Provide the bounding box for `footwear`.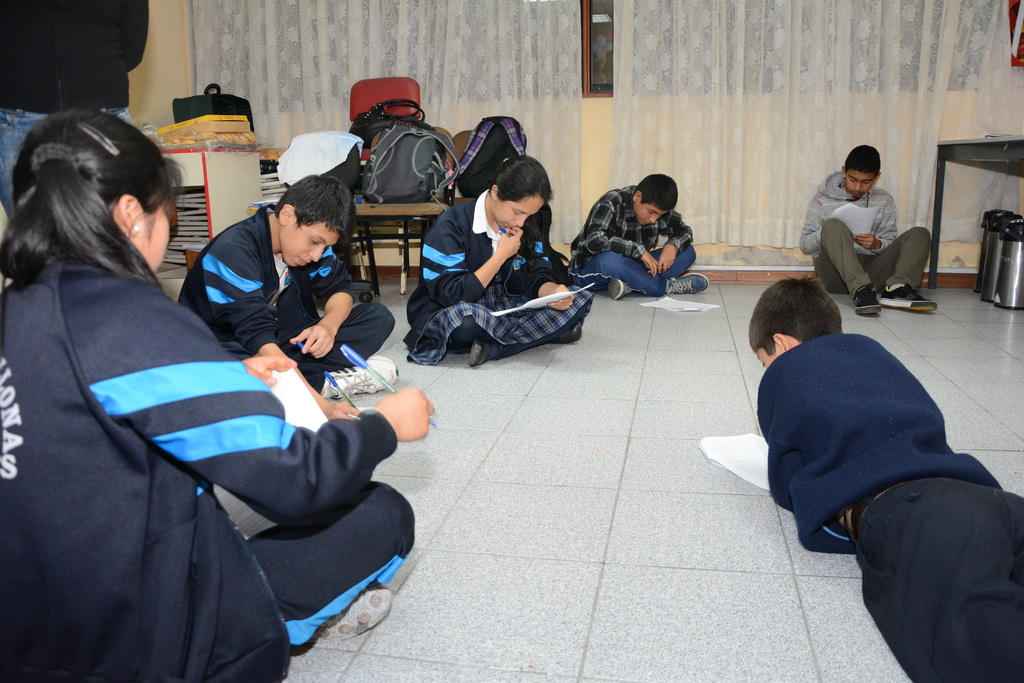
(875, 287, 935, 315).
